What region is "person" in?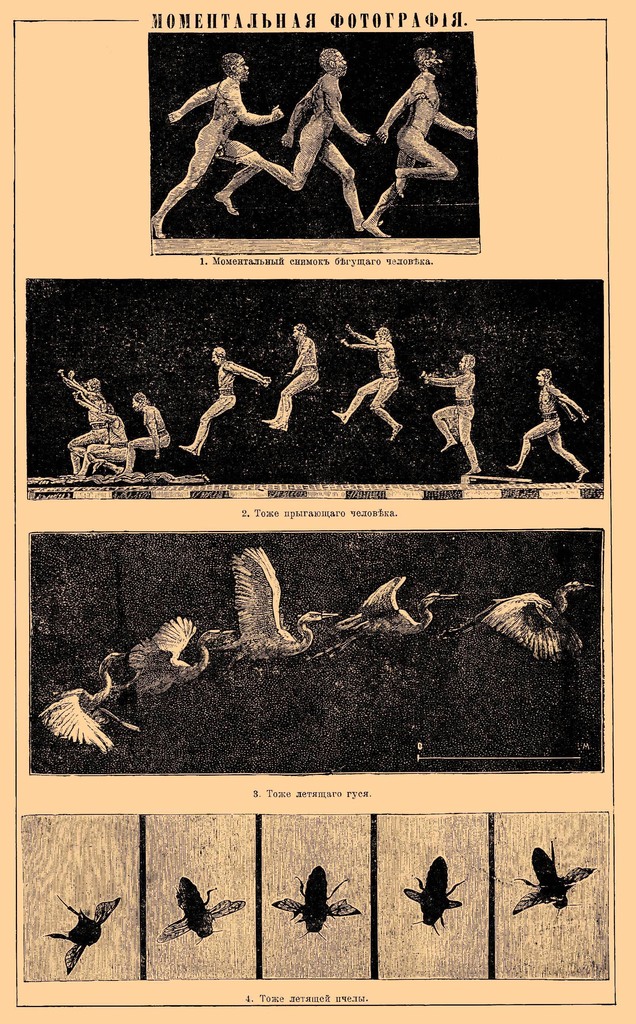
(left=424, top=349, right=475, bottom=475).
